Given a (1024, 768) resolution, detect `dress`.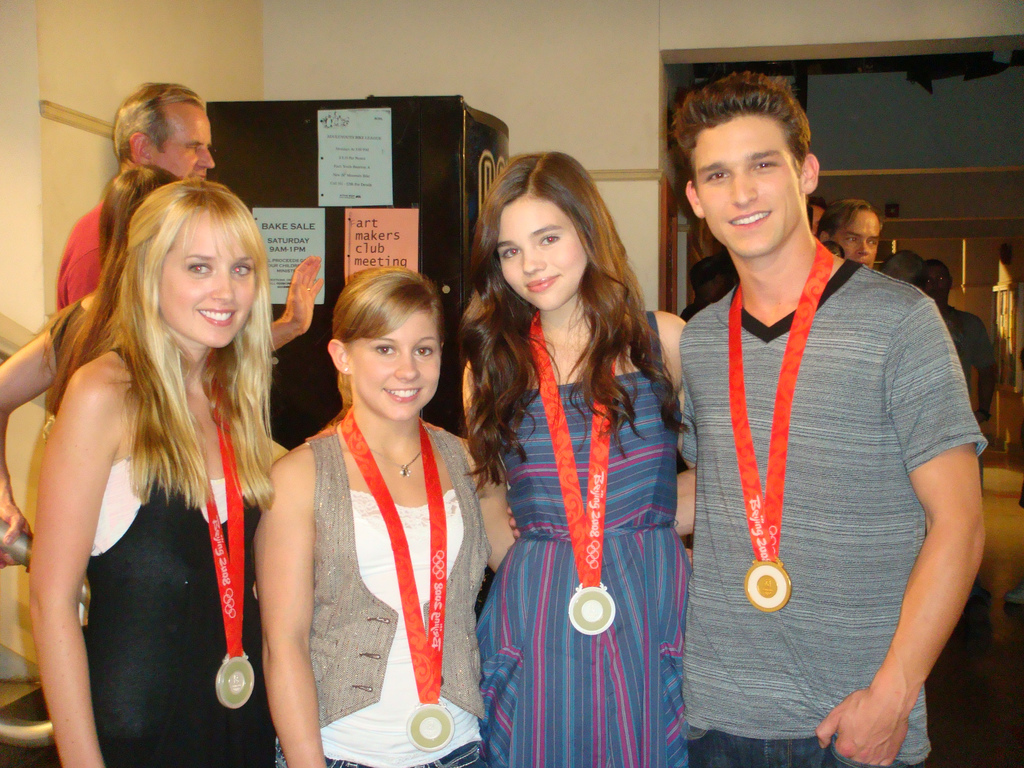
[472, 259, 687, 738].
